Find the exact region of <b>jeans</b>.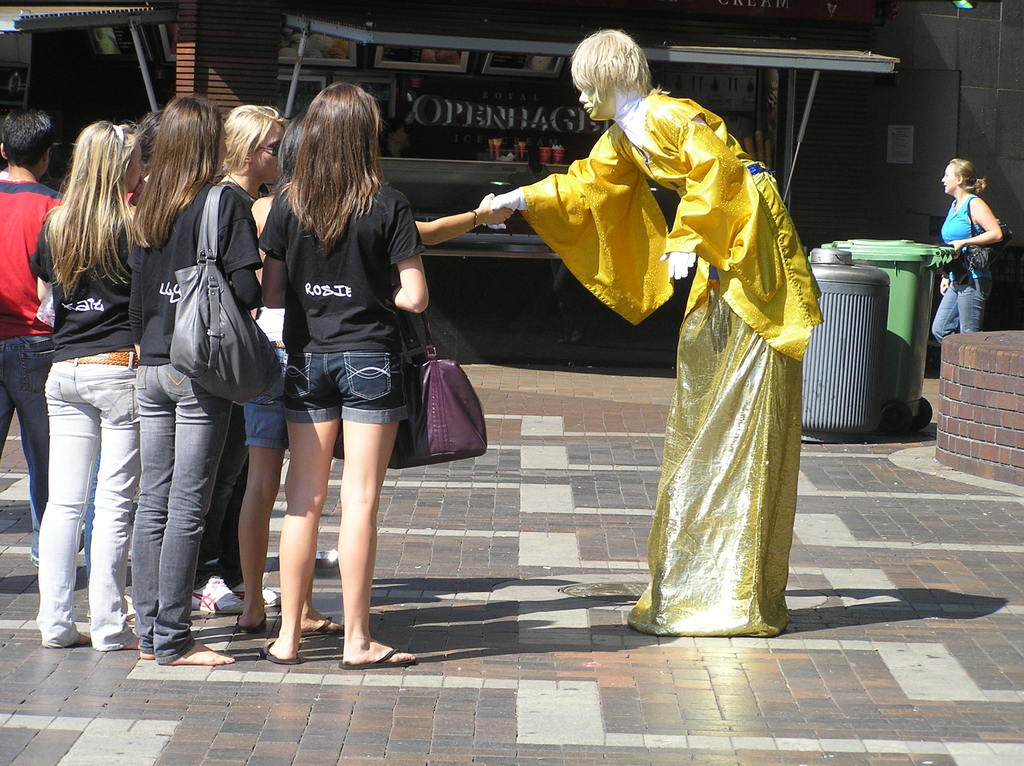
Exact region: box(276, 356, 414, 422).
